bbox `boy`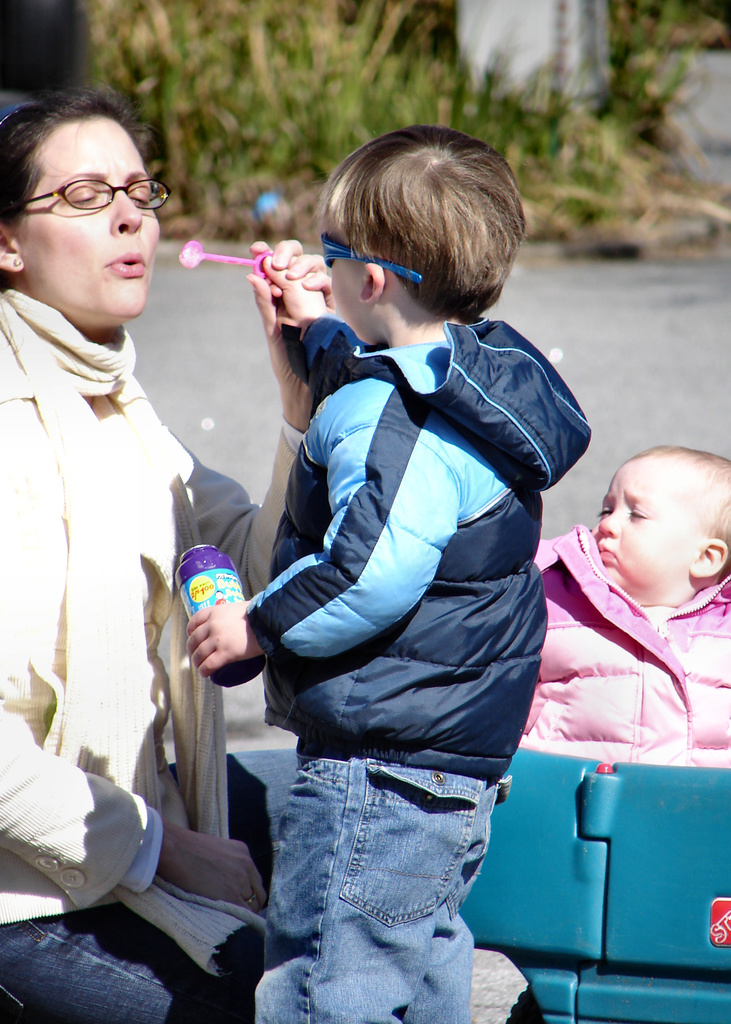
170, 95, 574, 1011
